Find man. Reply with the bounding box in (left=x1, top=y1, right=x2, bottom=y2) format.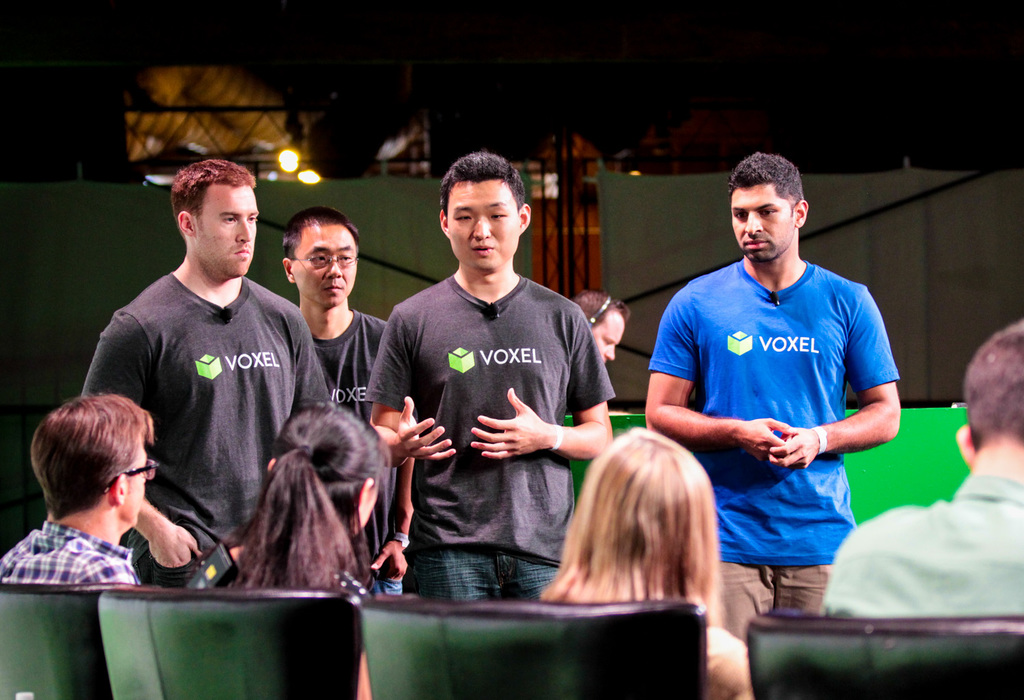
(left=641, top=148, right=900, bottom=642).
